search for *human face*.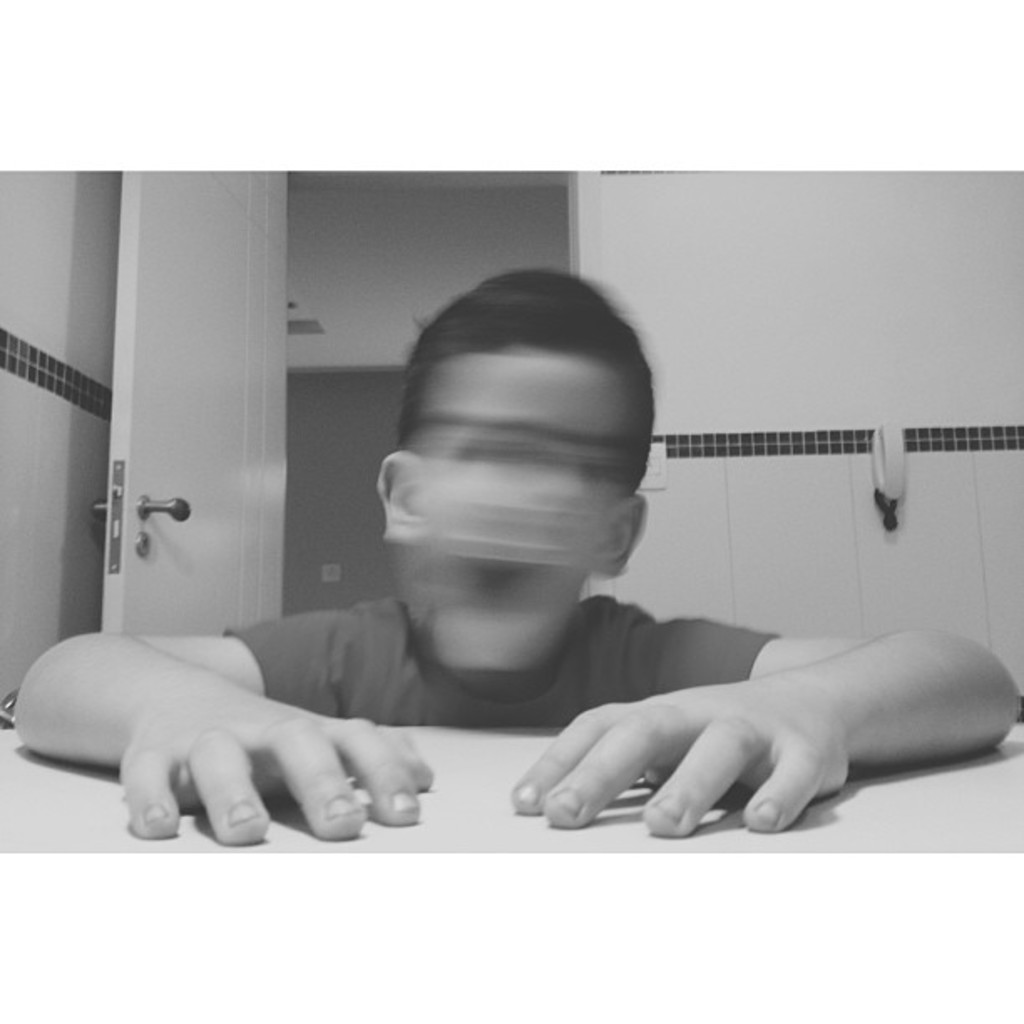
Found at BBox(385, 335, 634, 673).
